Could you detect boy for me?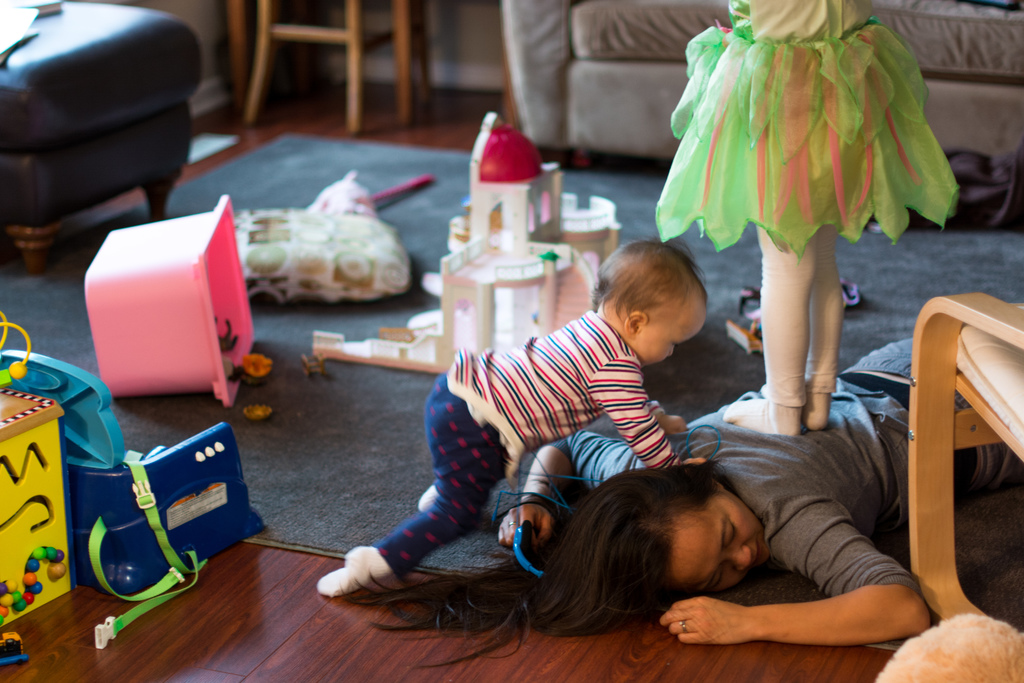
Detection result: 371 240 731 616.
